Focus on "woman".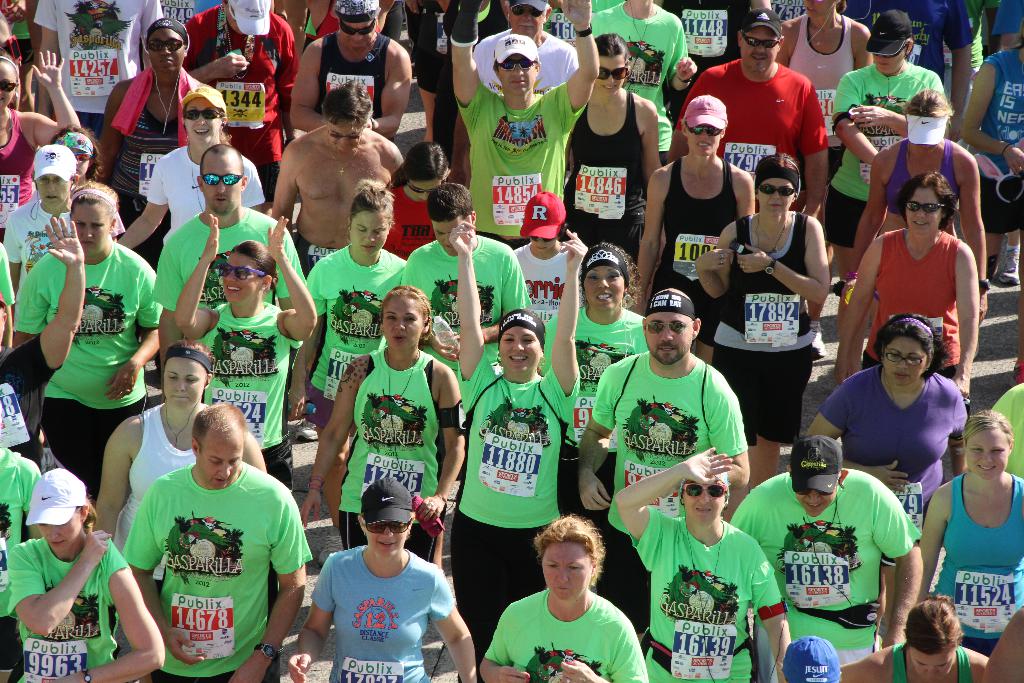
Focused at 304/173/404/429.
